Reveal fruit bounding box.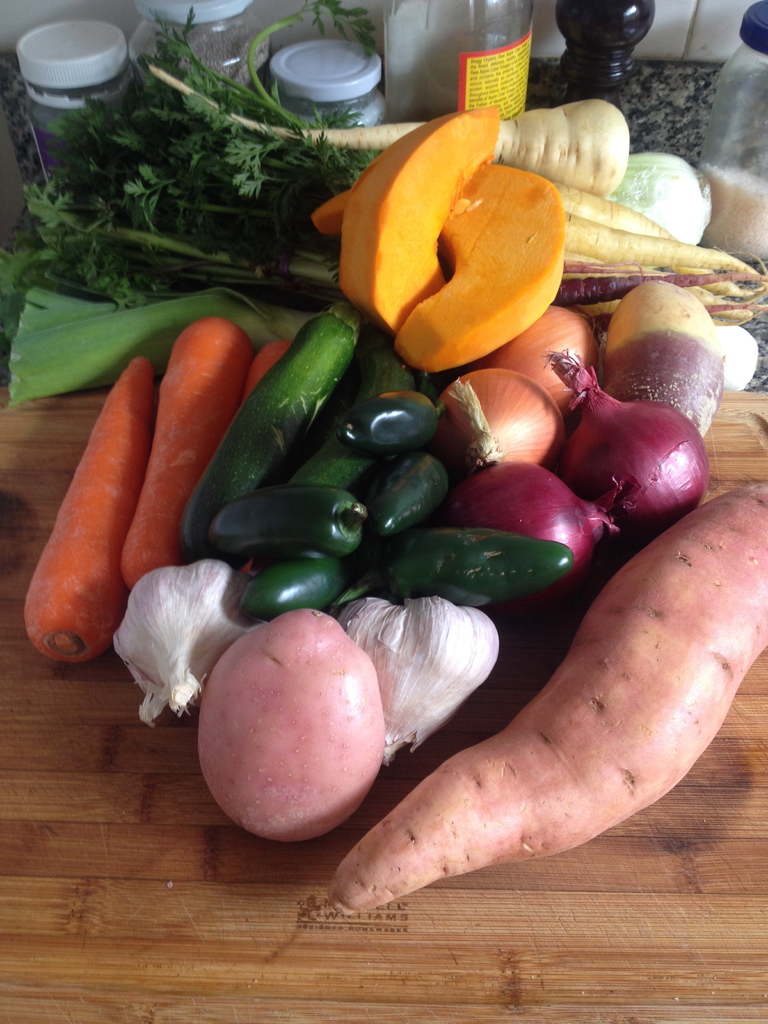
Revealed: box(342, 99, 493, 323).
